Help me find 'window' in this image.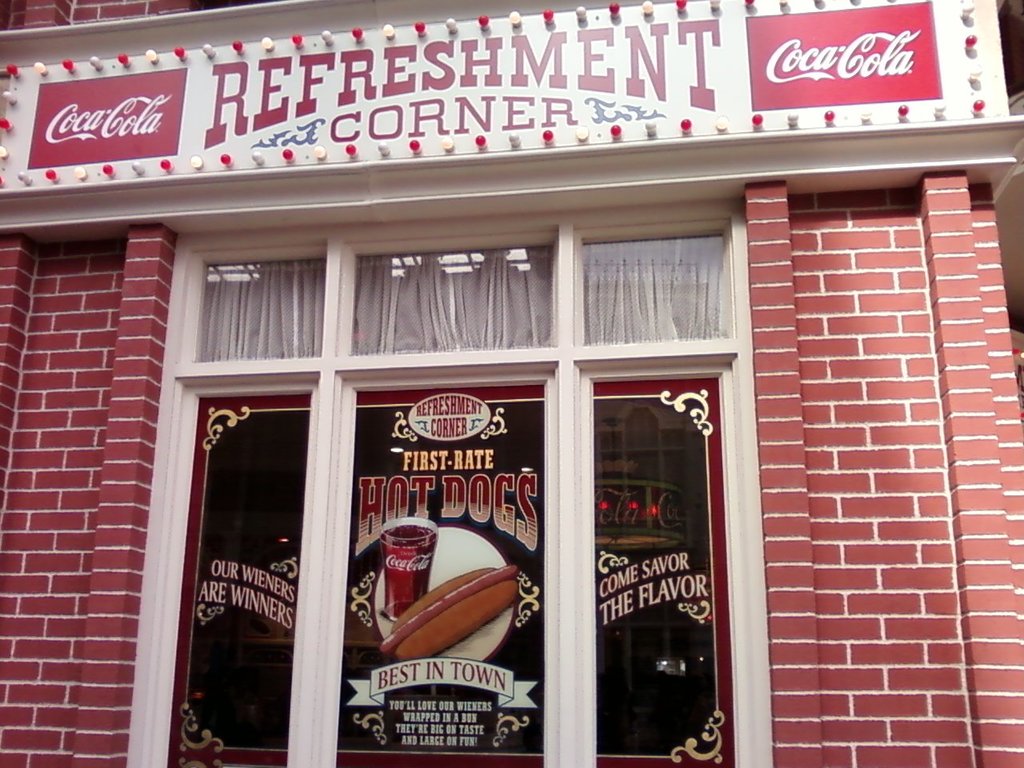
Found it: rect(139, 195, 759, 767).
